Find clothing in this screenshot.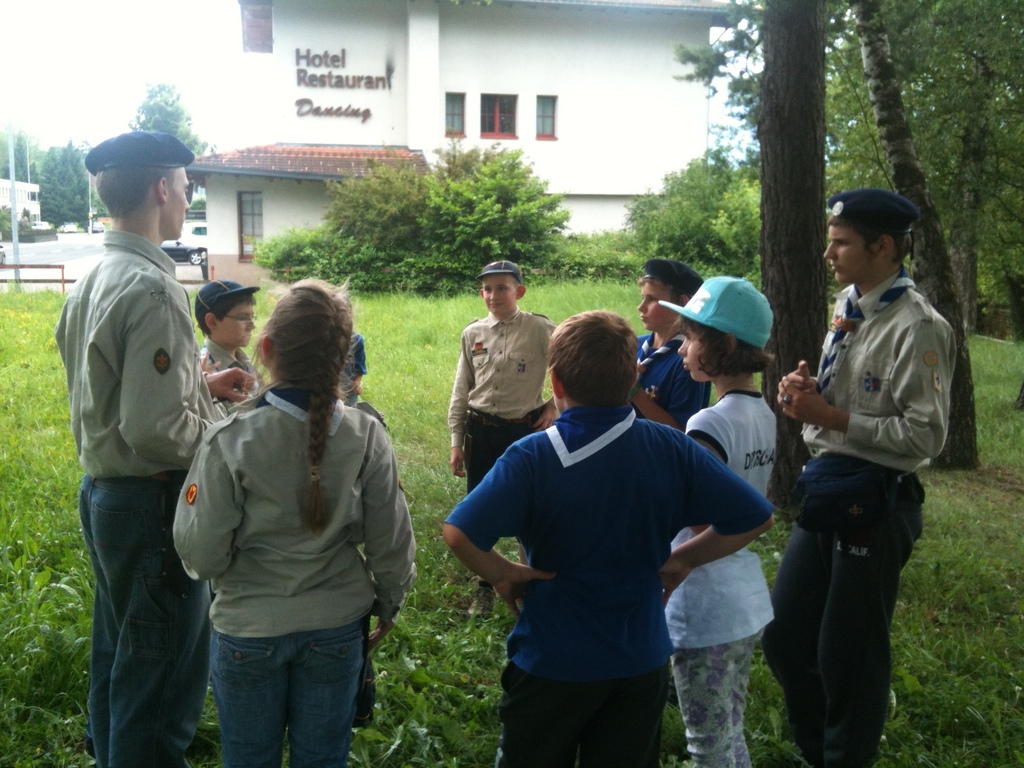
The bounding box for clothing is detection(464, 355, 746, 742).
